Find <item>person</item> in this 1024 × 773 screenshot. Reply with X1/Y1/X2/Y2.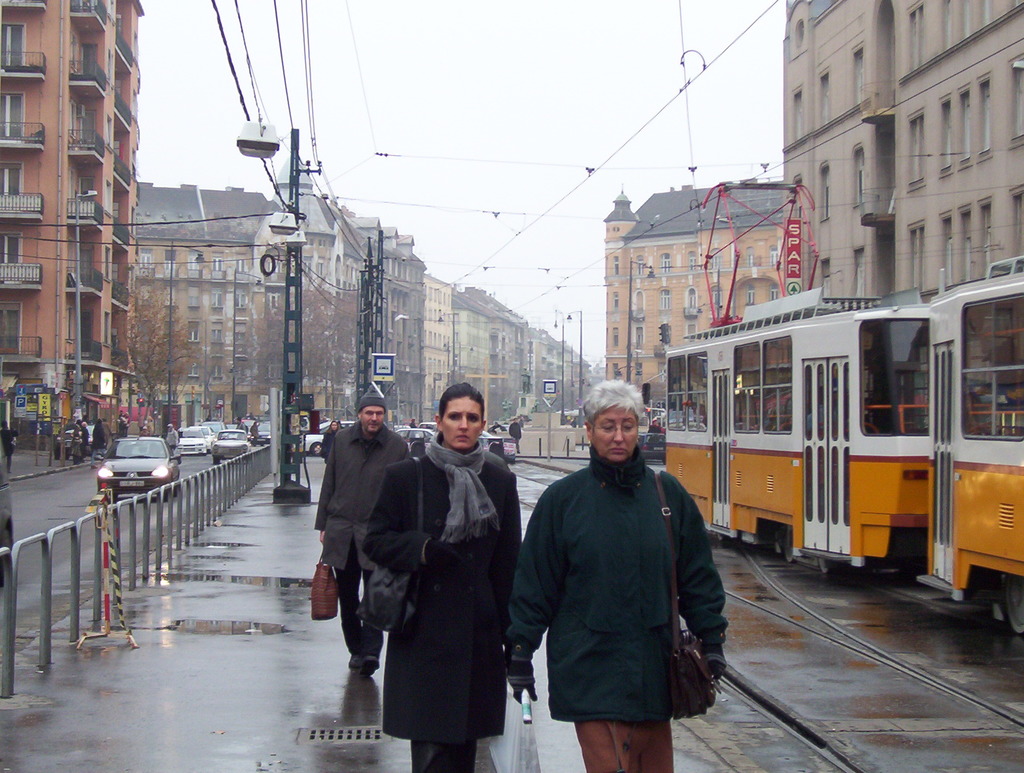
358/384/519/771.
